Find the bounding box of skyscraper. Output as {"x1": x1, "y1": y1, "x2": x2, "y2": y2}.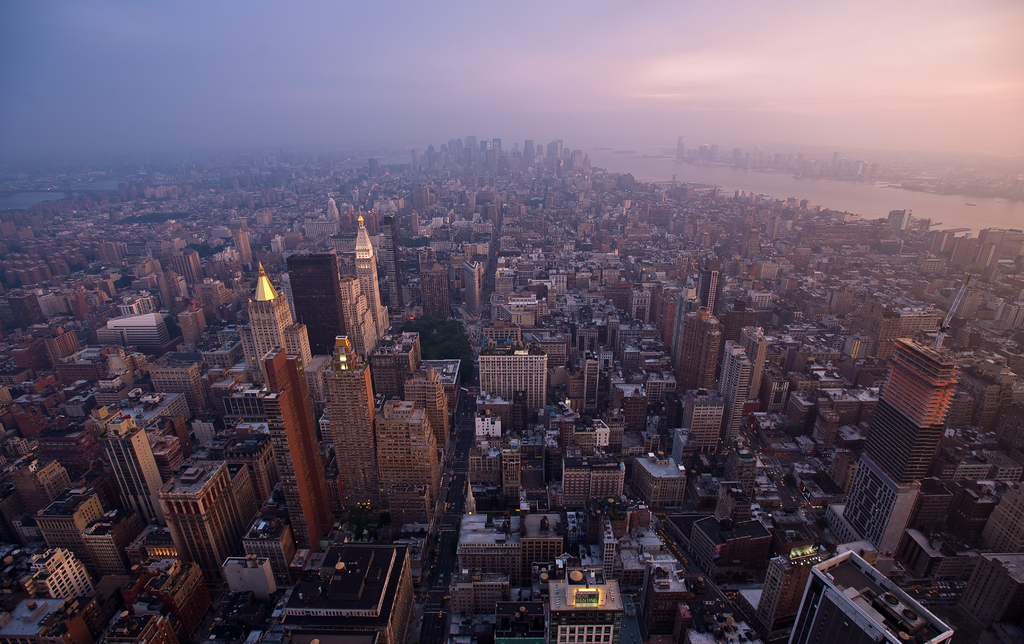
{"x1": 673, "y1": 139, "x2": 687, "y2": 165}.
